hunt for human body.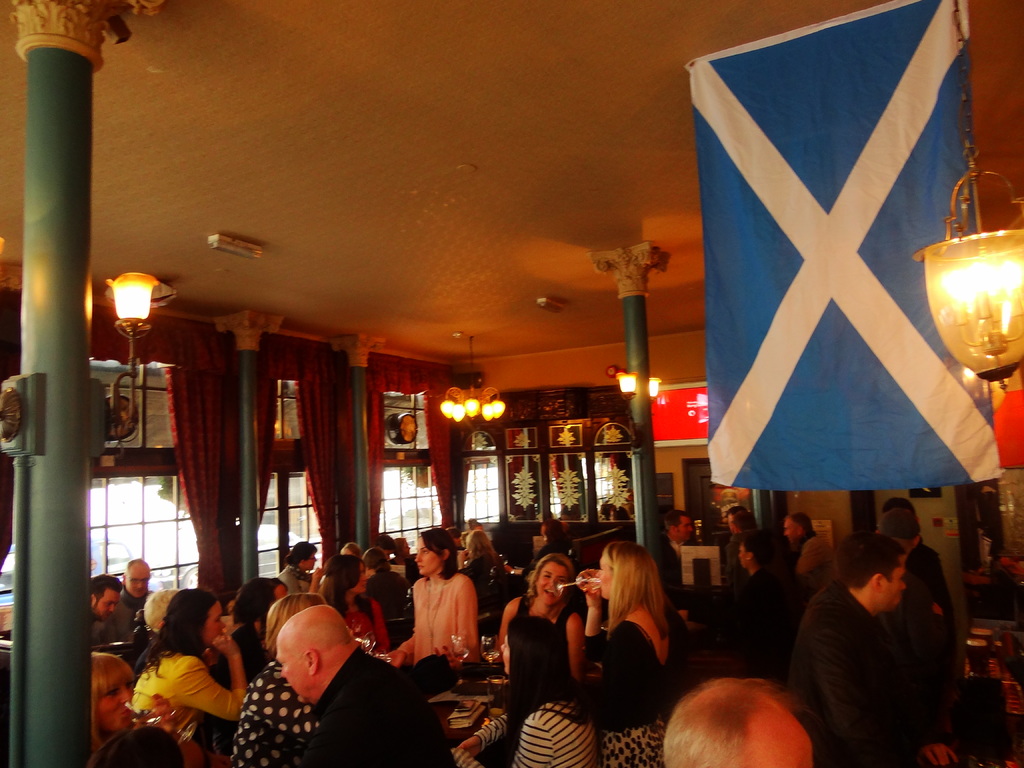
Hunted down at 736 535 788 653.
